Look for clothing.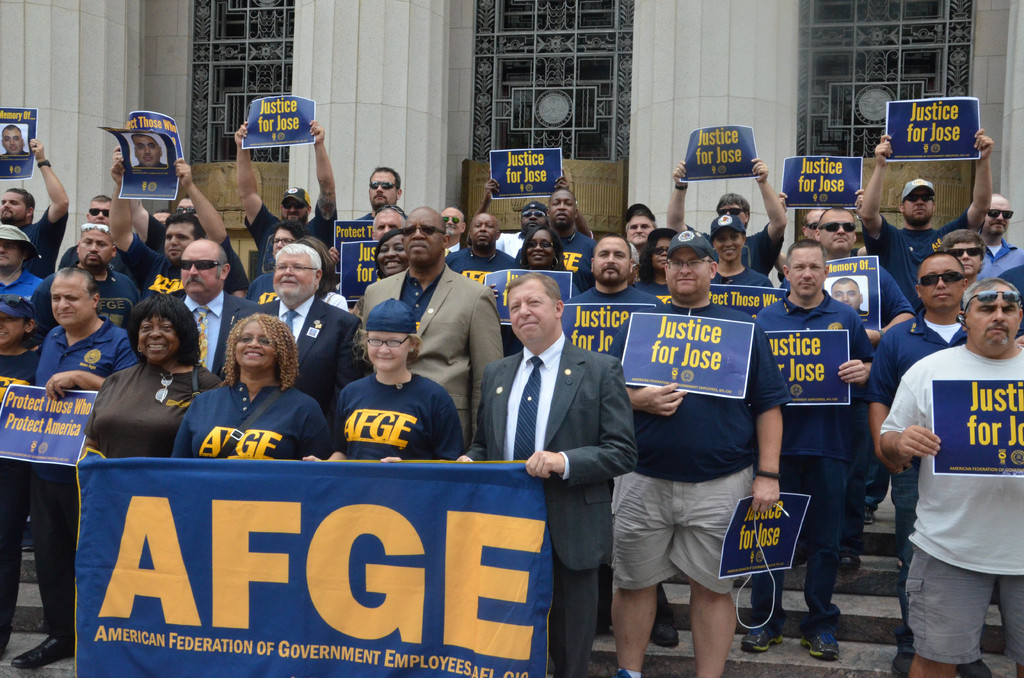
Found: x1=32 y1=318 x2=137 y2=654.
